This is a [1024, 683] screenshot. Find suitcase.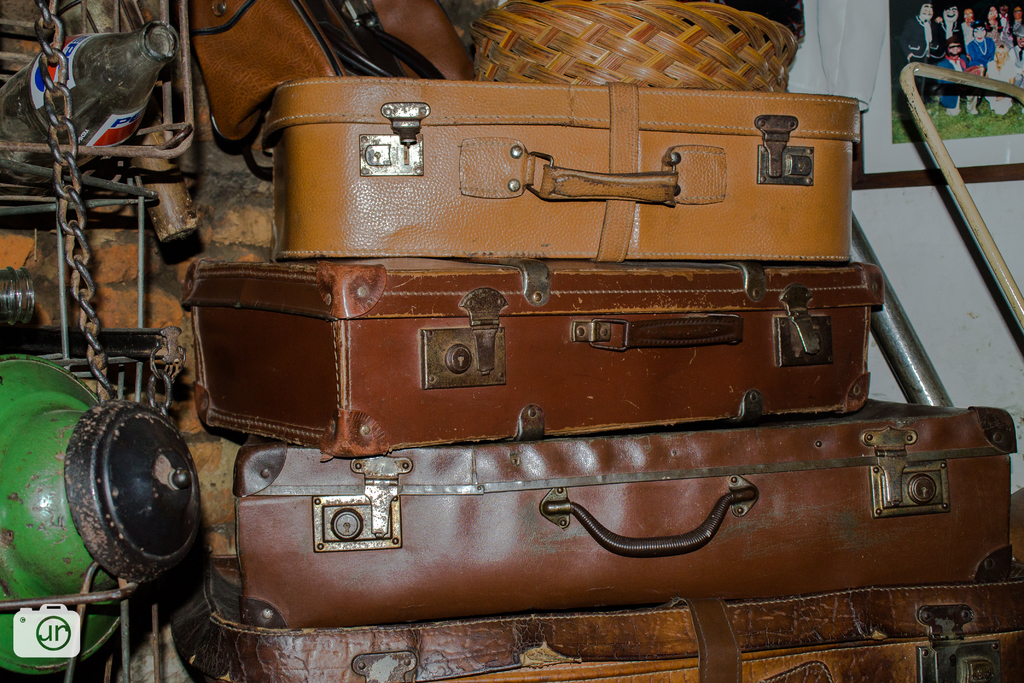
Bounding box: 205/578/1018/682.
